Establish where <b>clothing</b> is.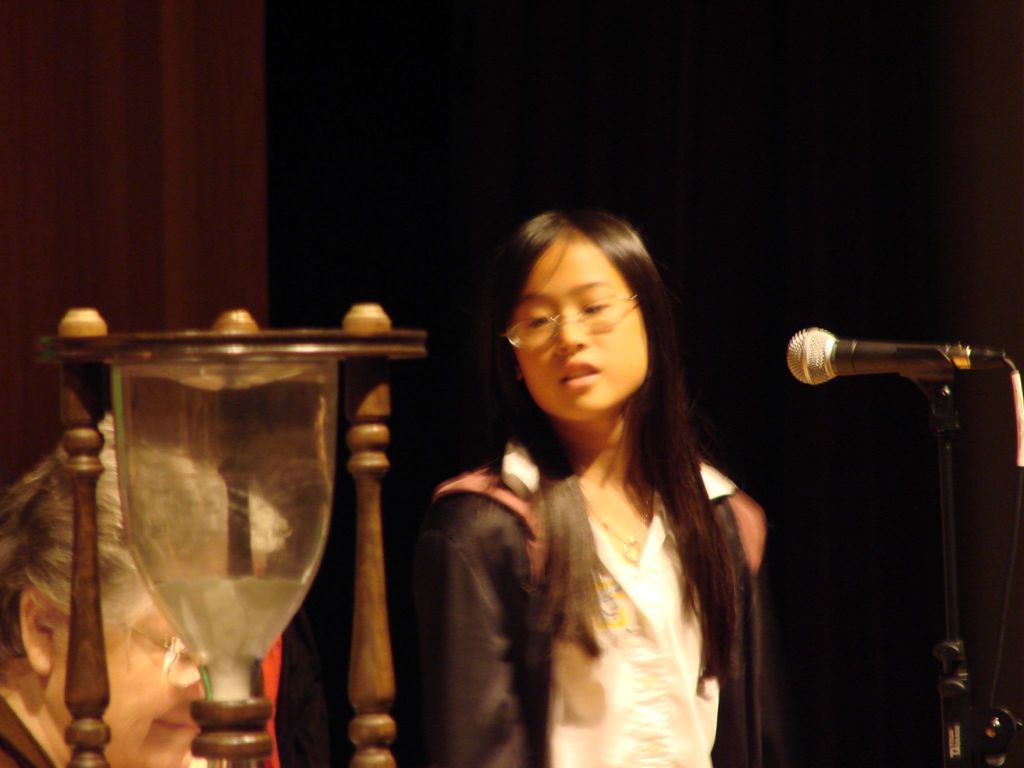
Established at Rect(0, 689, 58, 767).
